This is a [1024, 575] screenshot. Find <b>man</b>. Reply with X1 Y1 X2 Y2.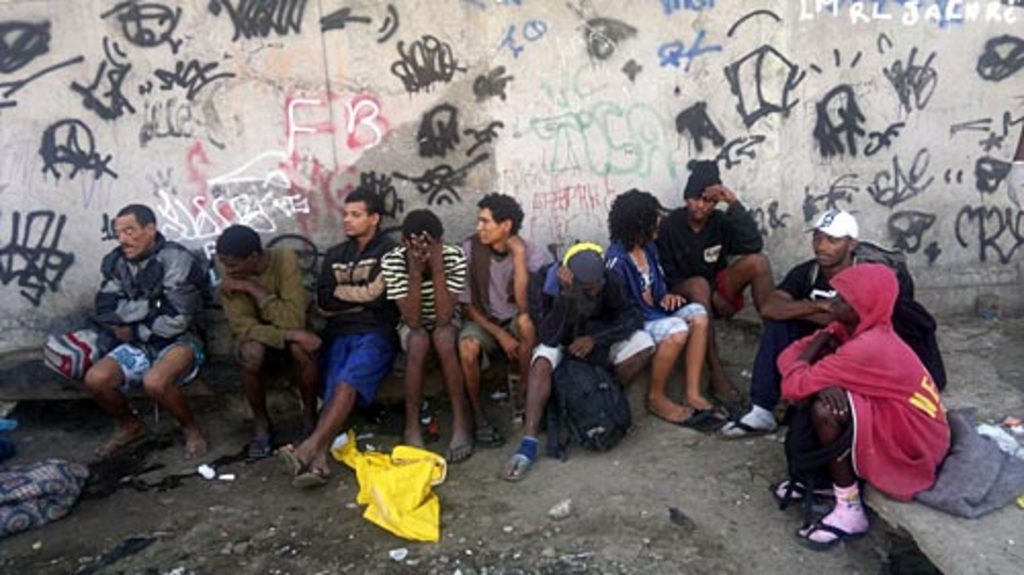
57 194 227 460.
